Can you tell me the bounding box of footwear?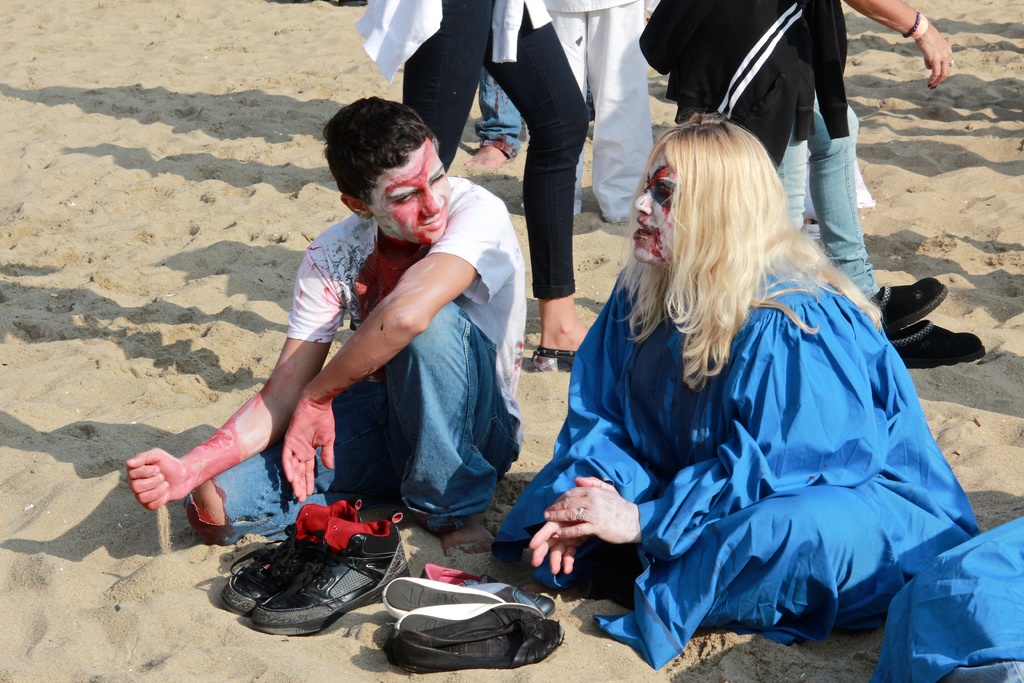
detection(257, 509, 403, 634).
